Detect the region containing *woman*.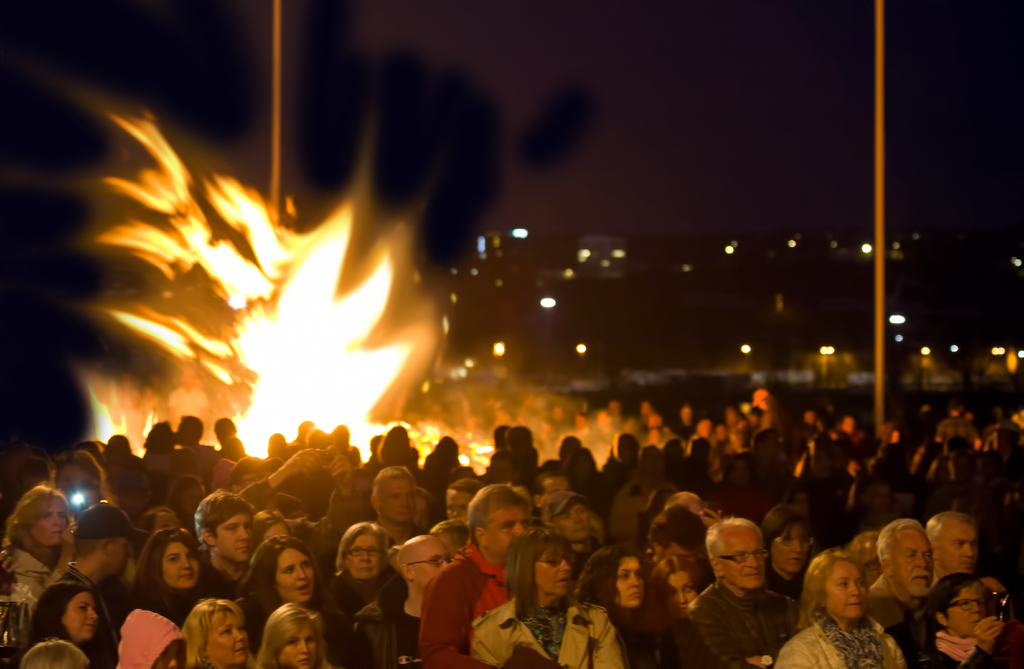
[230,534,357,668].
